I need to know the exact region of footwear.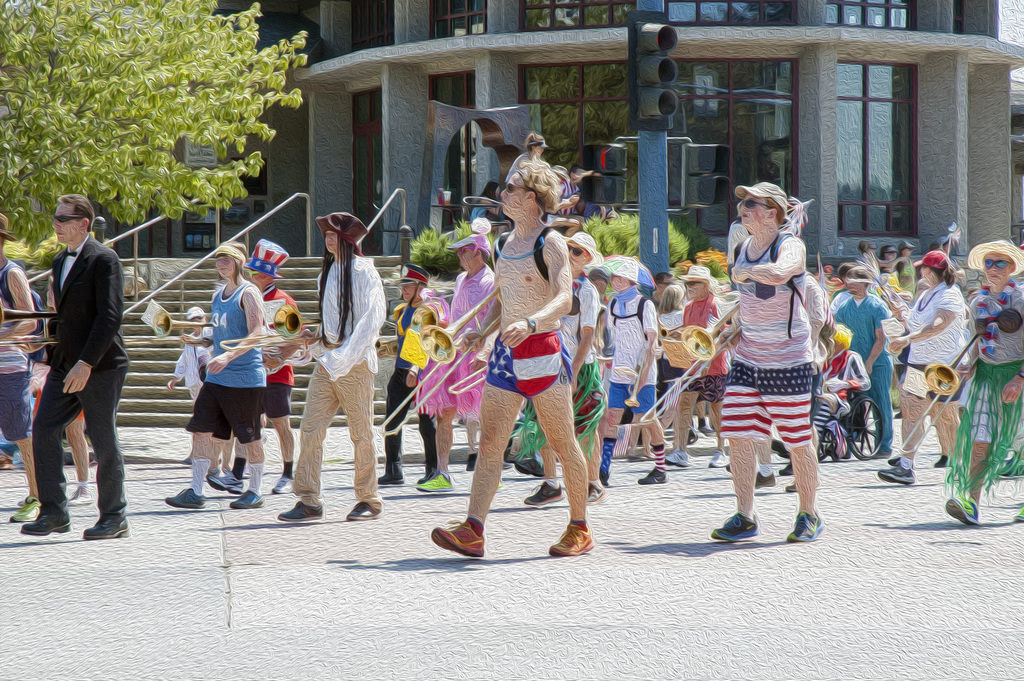
Region: <region>67, 486, 95, 505</region>.
